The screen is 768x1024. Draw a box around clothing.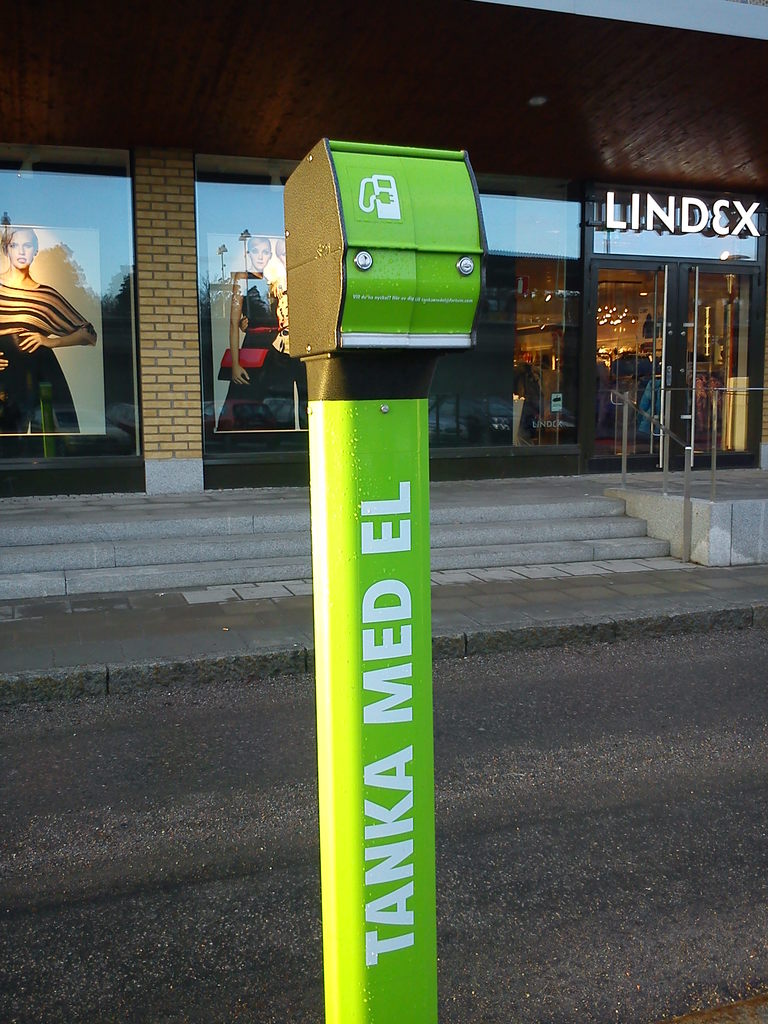
locate(256, 261, 308, 428).
